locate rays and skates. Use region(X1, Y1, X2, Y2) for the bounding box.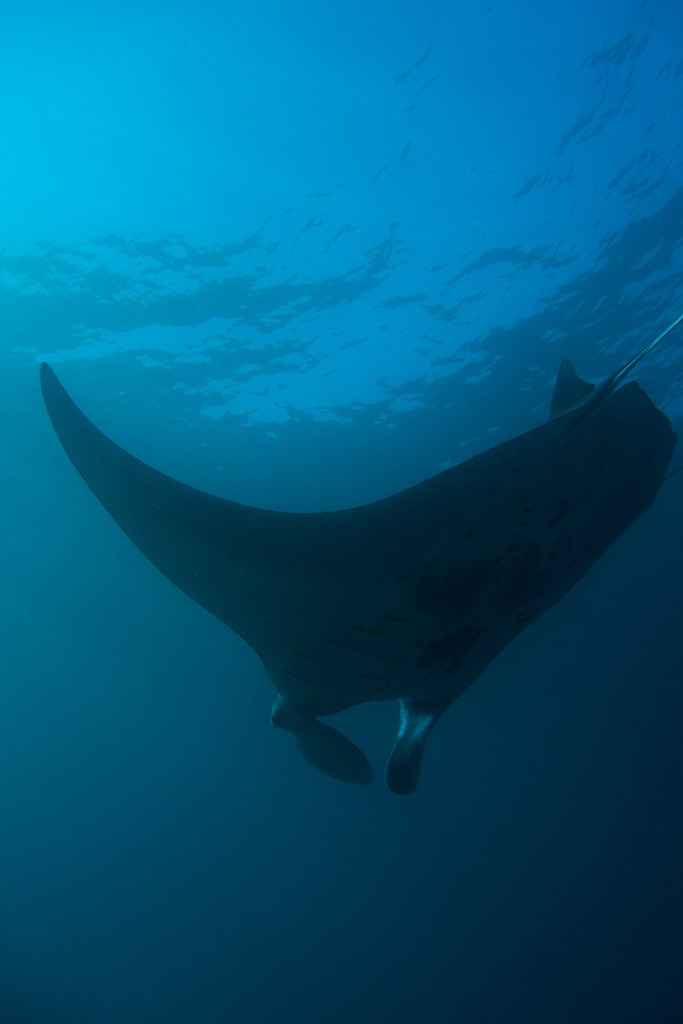
region(38, 316, 682, 797).
